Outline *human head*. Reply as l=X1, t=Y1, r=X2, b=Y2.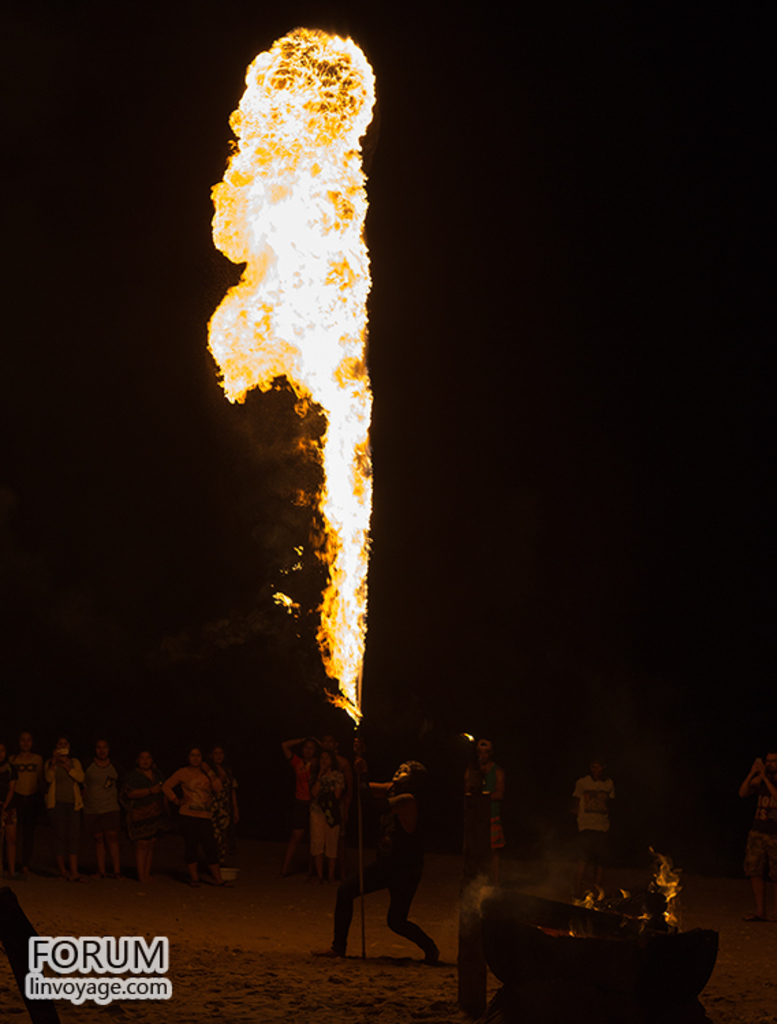
l=762, t=754, r=776, b=771.
